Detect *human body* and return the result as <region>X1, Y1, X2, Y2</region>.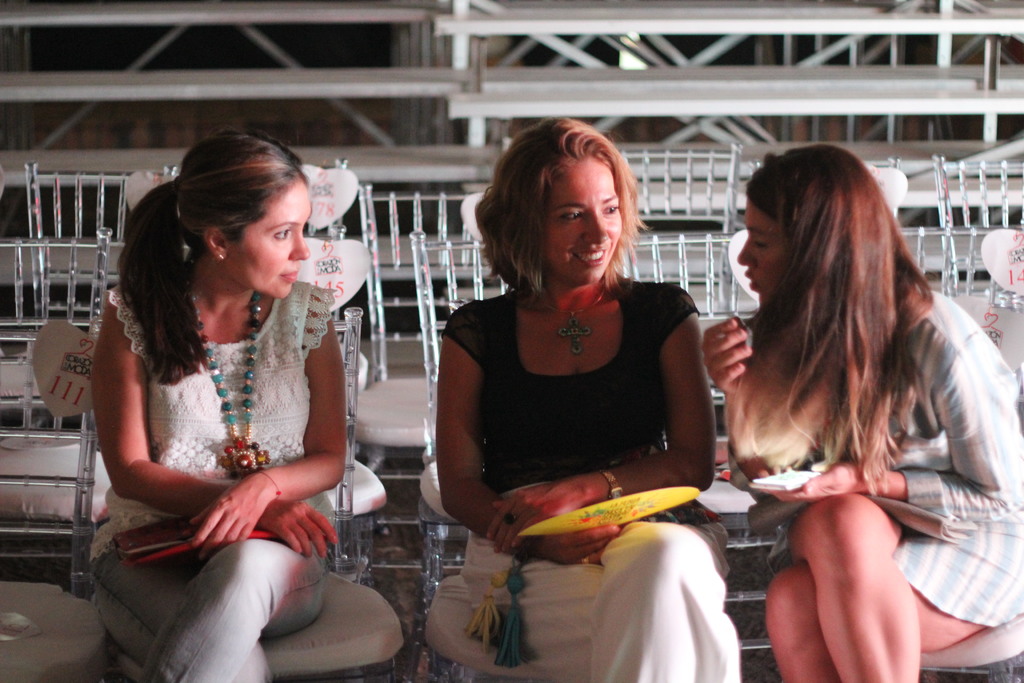
<region>83, 124, 347, 682</region>.
